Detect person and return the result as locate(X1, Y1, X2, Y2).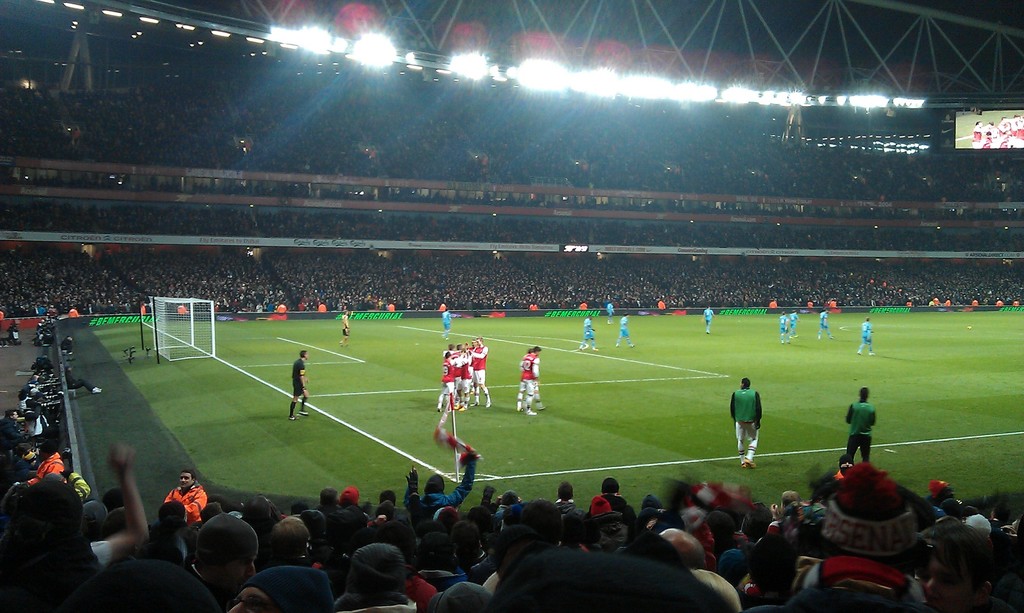
locate(513, 344, 542, 420).
